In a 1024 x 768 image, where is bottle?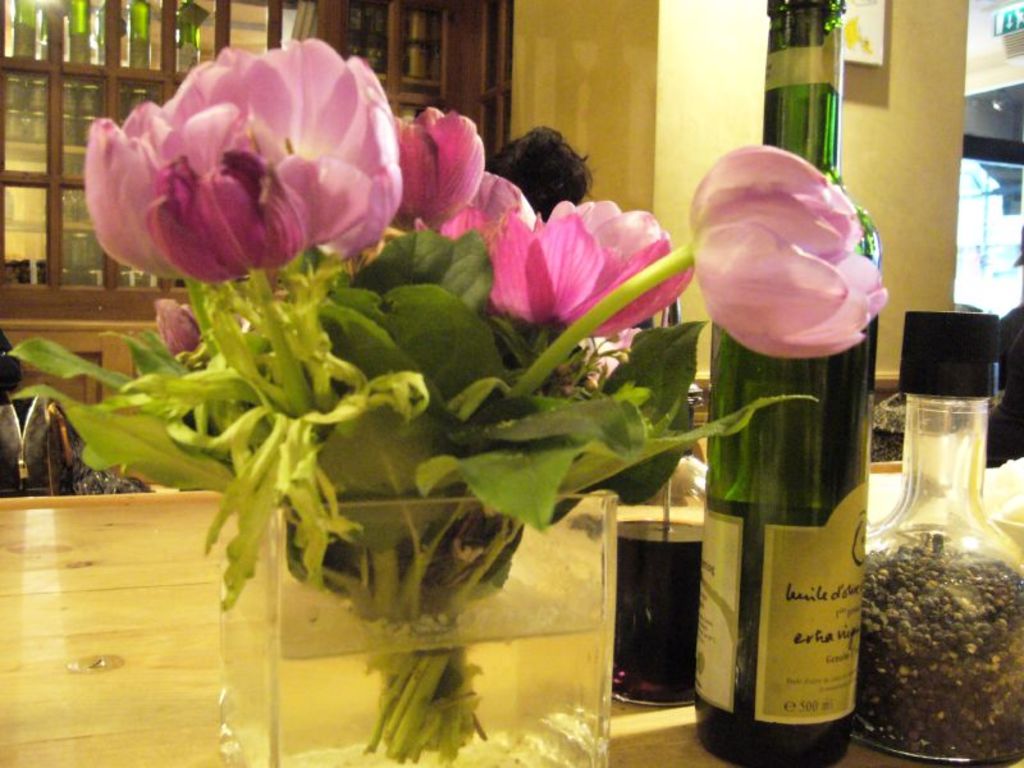
(left=844, top=306, right=1023, bottom=767).
